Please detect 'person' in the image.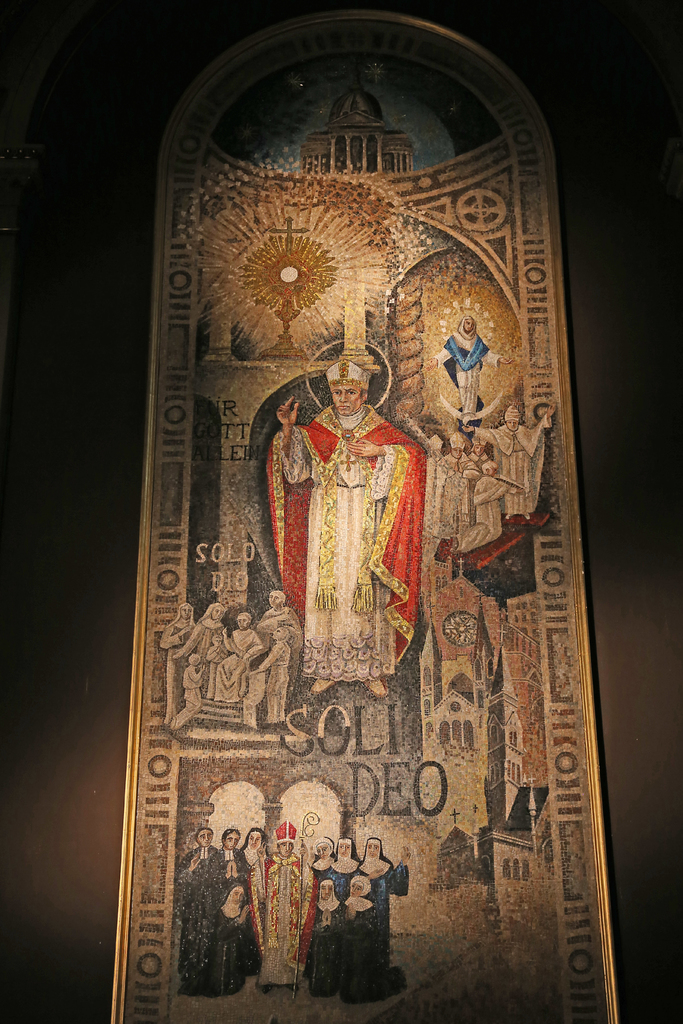
region(213, 606, 263, 700).
